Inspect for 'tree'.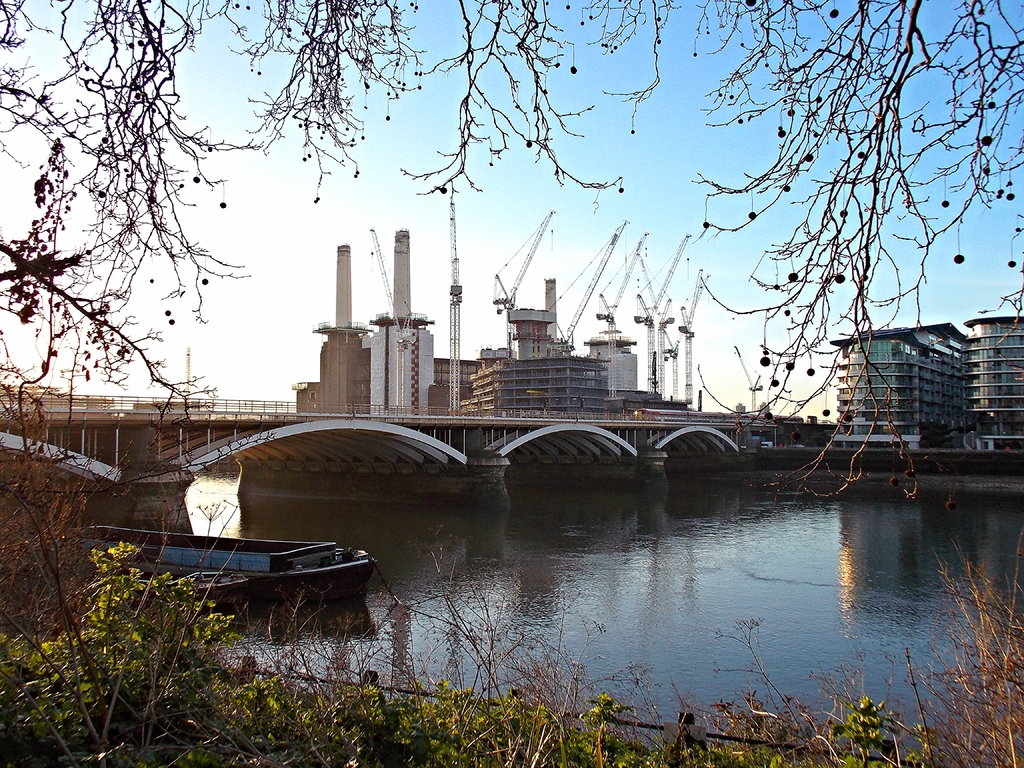
Inspection: {"x1": 0, "y1": 0, "x2": 1023, "y2": 502}.
